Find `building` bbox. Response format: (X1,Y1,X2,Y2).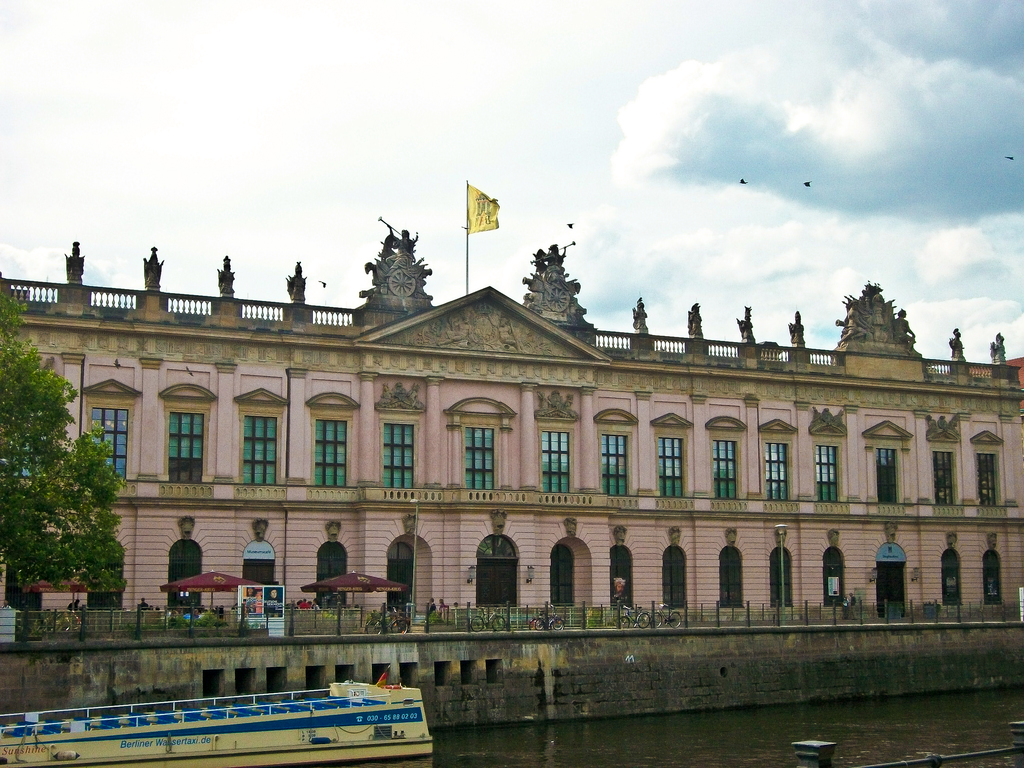
(0,218,1023,634).
